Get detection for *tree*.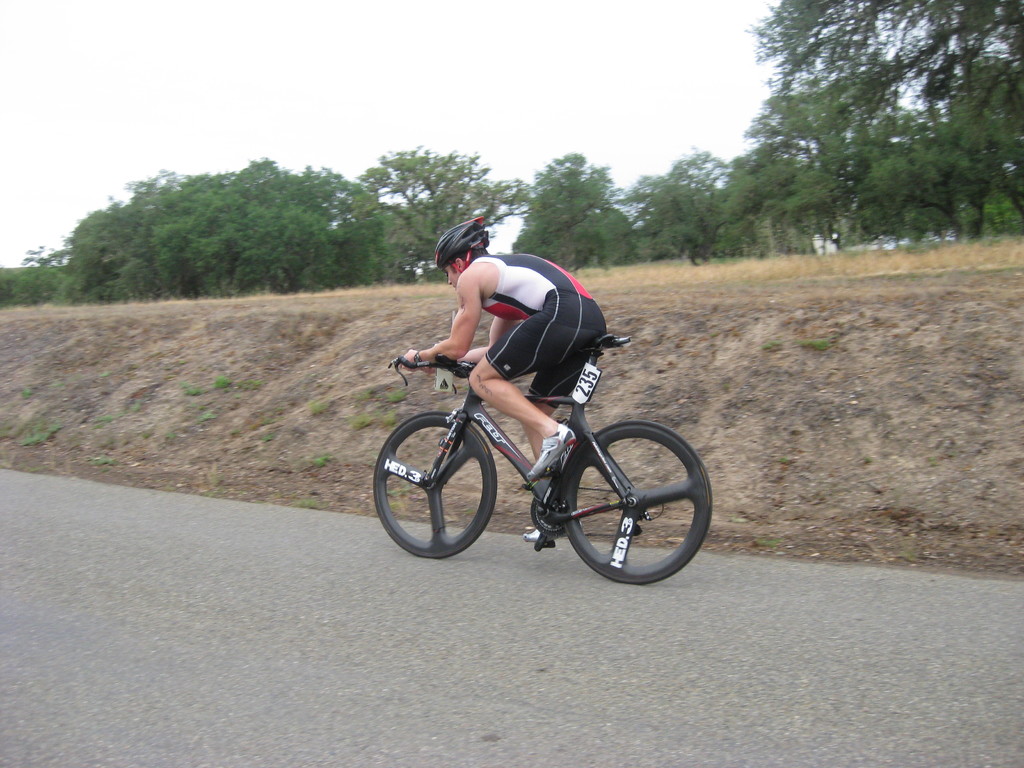
Detection: 604,140,740,258.
